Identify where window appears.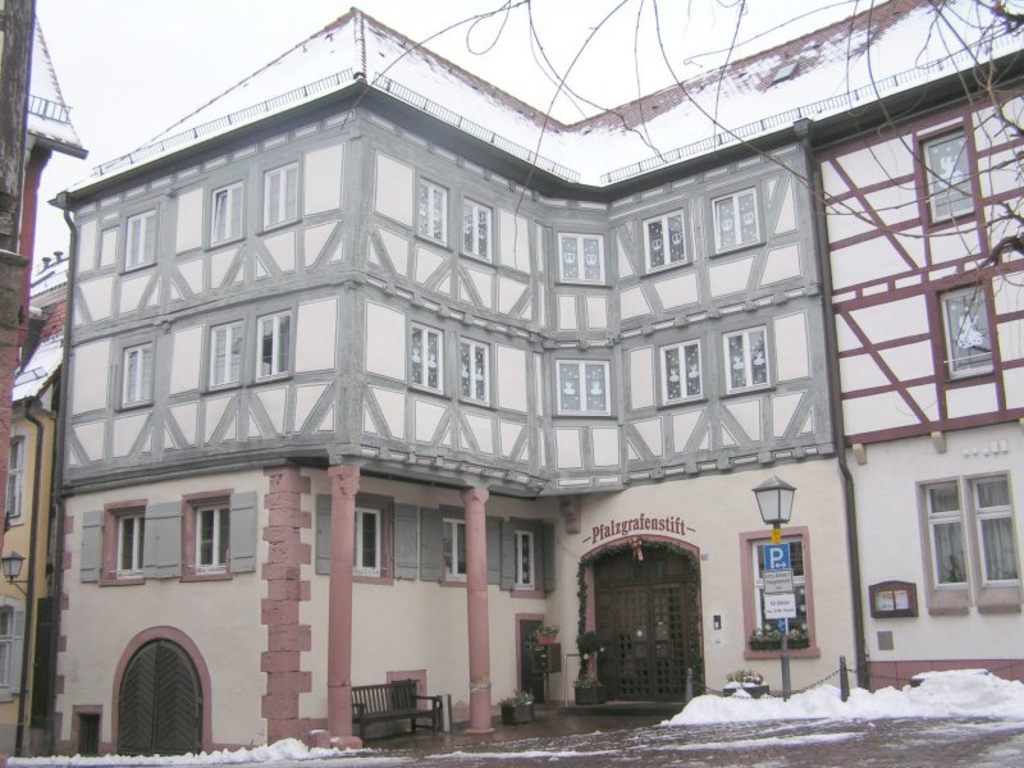
Appears at (left=657, top=338, right=704, bottom=407).
